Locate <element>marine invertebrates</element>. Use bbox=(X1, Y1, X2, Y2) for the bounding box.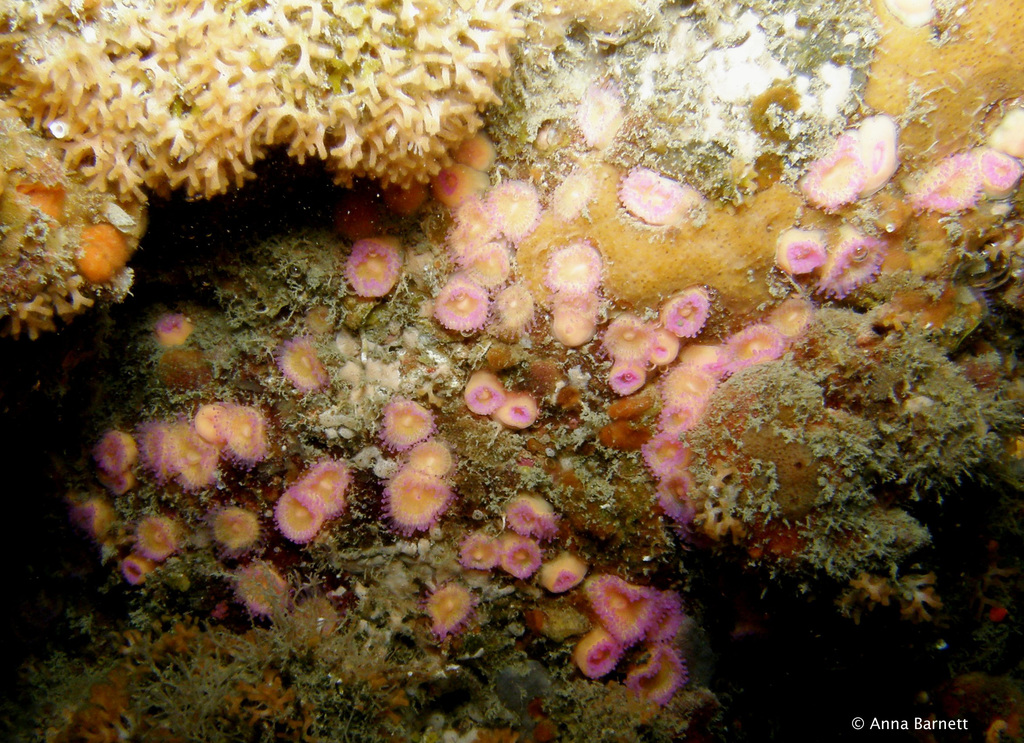
bbox=(545, 292, 601, 346).
